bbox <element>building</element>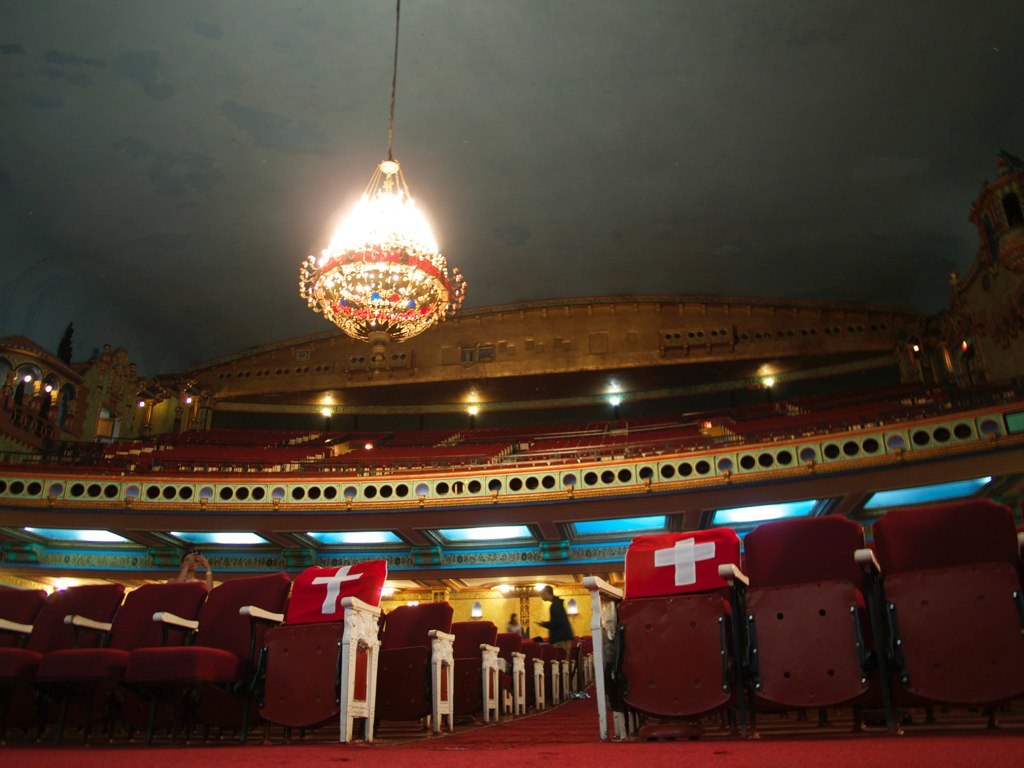
locate(0, 154, 1023, 767)
